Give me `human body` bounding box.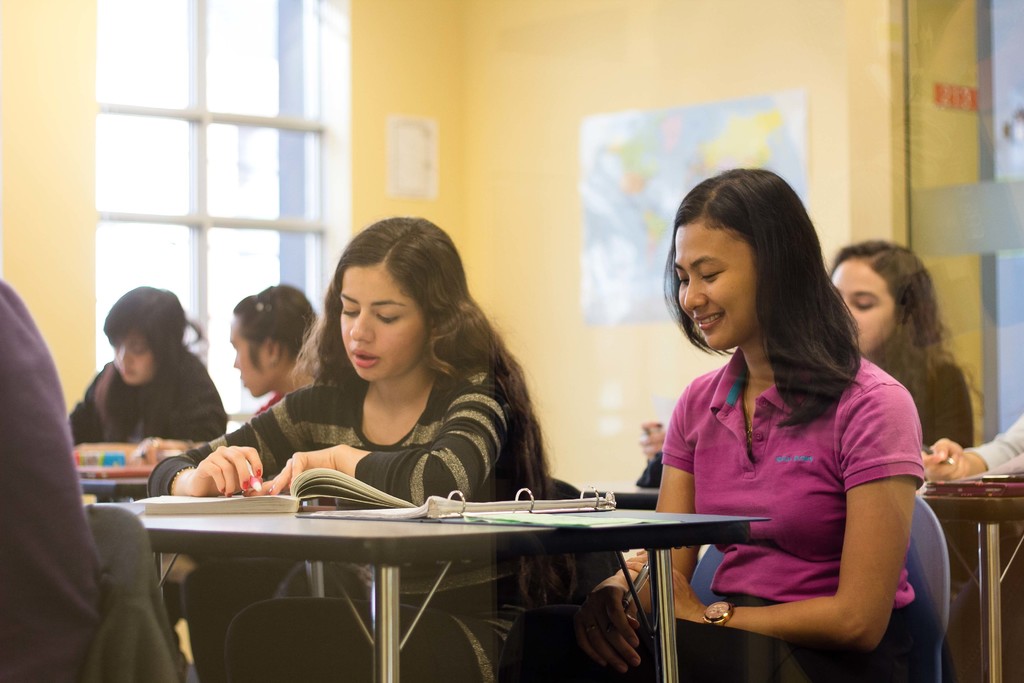
[left=654, top=239, right=938, bottom=677].
